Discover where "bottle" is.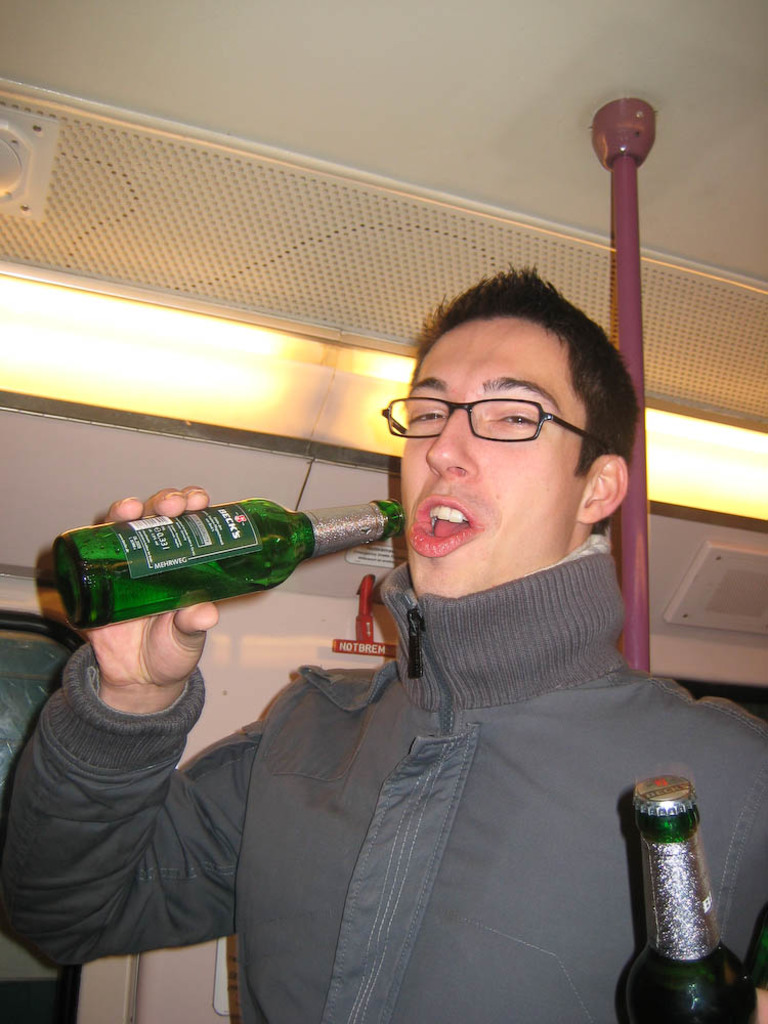
Discovered at (left=621, top=775, right=754, bottom=1023).
